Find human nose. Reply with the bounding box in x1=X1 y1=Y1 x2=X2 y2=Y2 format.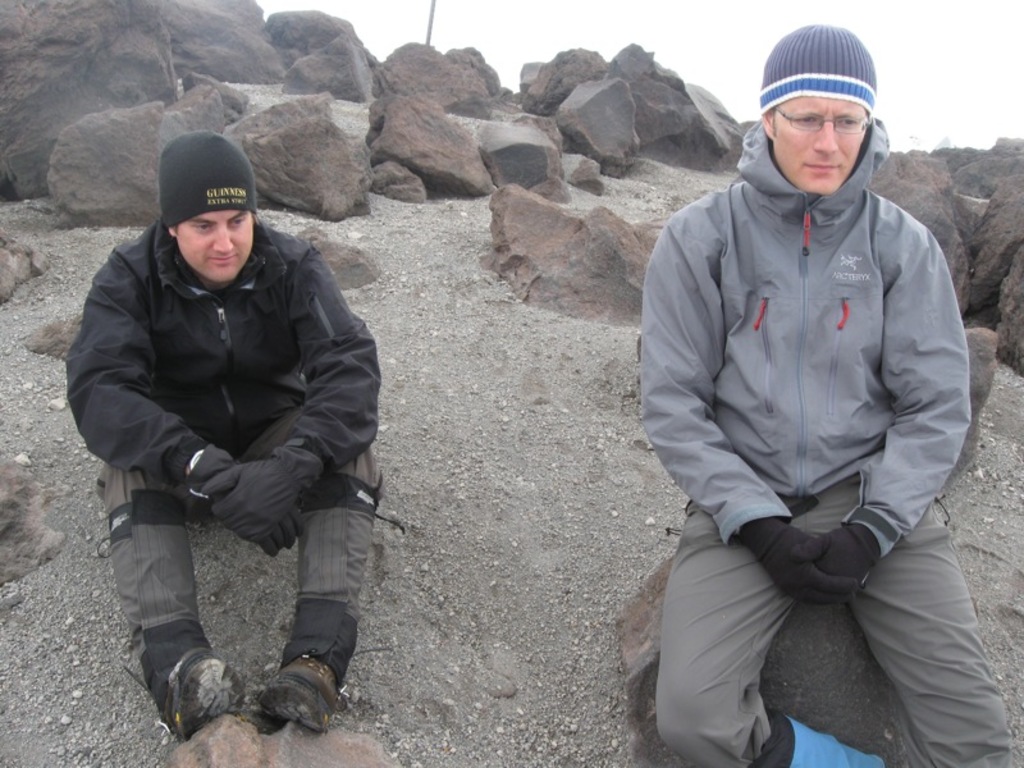
x1=810 y1=127 x2=838 y2=155.
